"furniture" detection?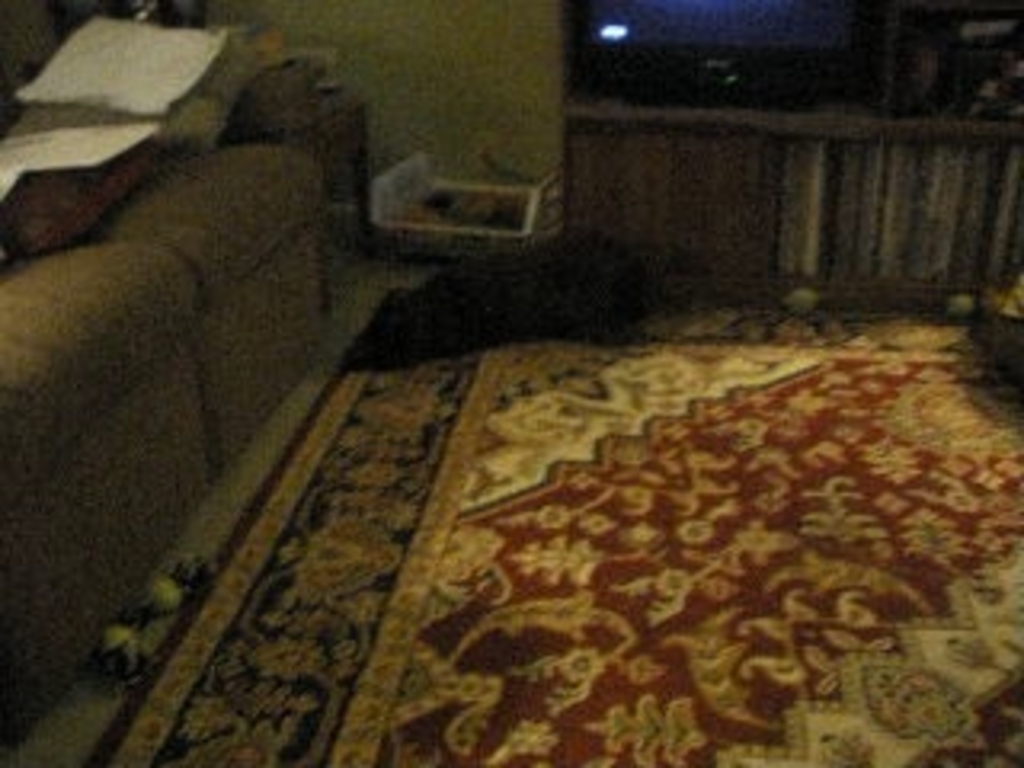
(left=250, top=42, right=374, bottom=227)
